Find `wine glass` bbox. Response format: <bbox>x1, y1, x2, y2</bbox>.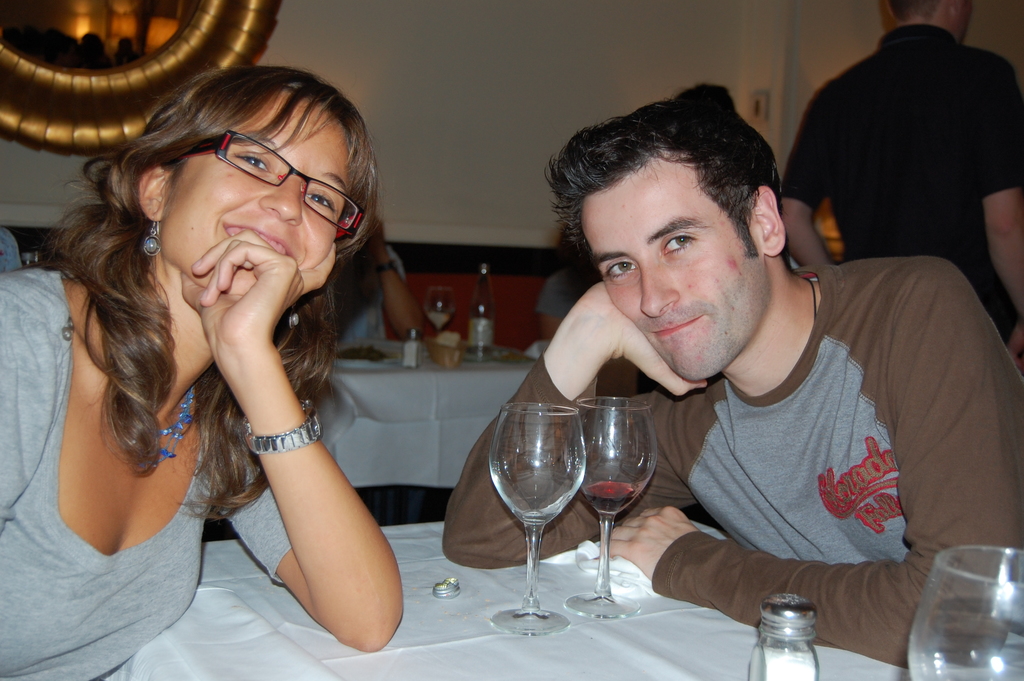
<bbox>424, 288, 454, 331</bbox>.
